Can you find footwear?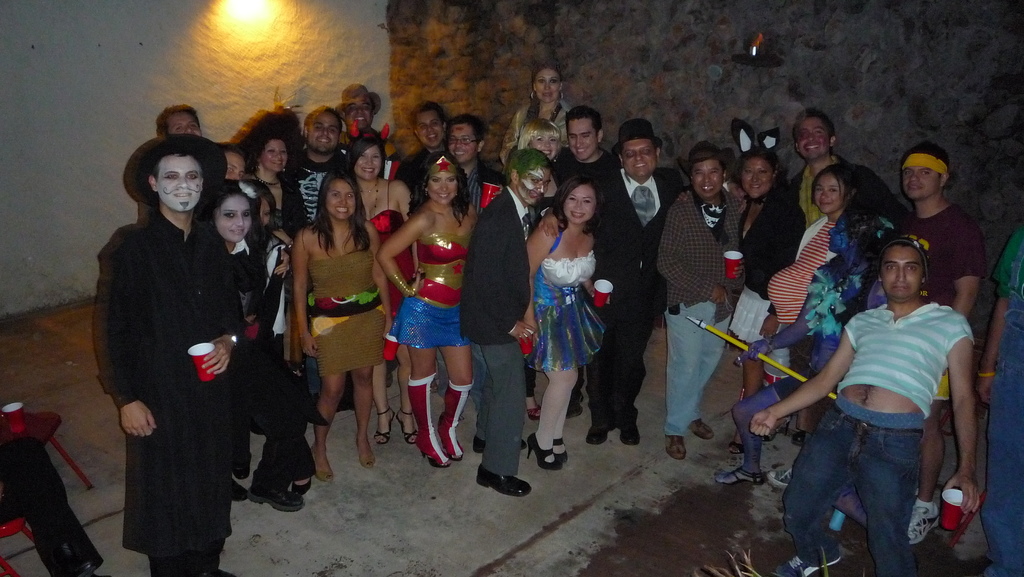
Yes, bounding box: l=906, t=503, r=939, b=542.
